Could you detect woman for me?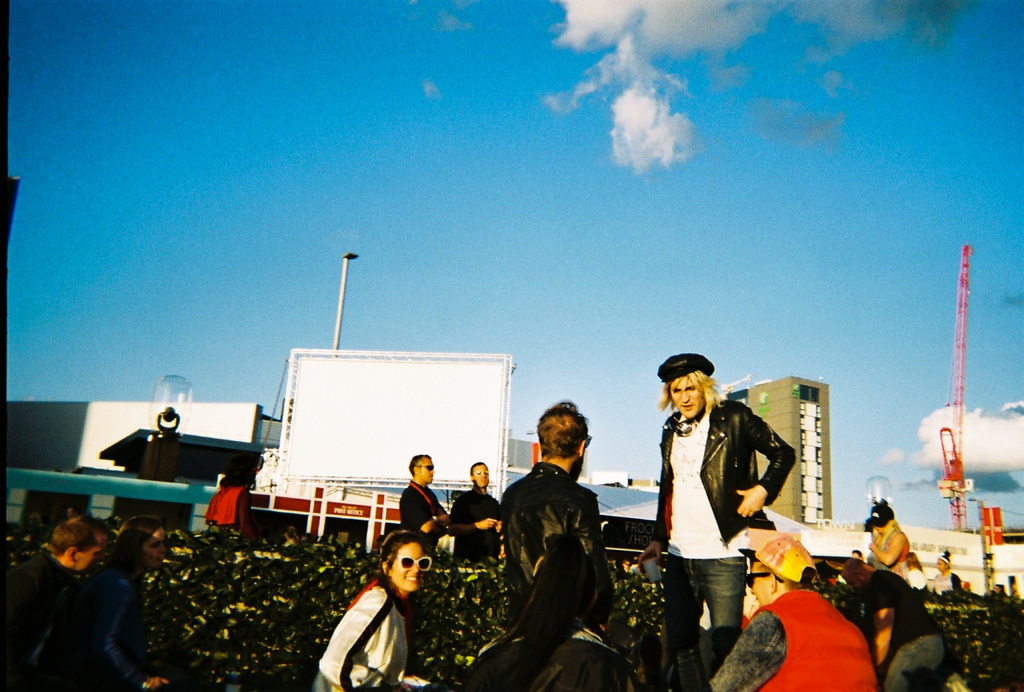
Detection result: 314/536/429/691.
